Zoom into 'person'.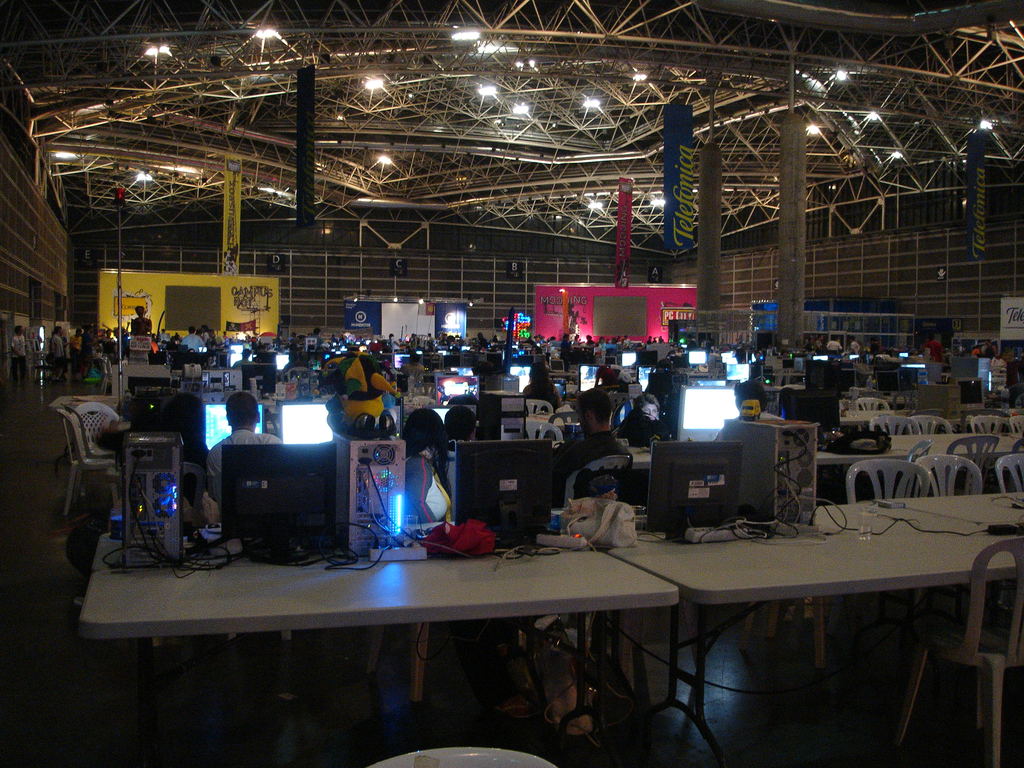
Zoom target: 401, 355, 428, 378.
